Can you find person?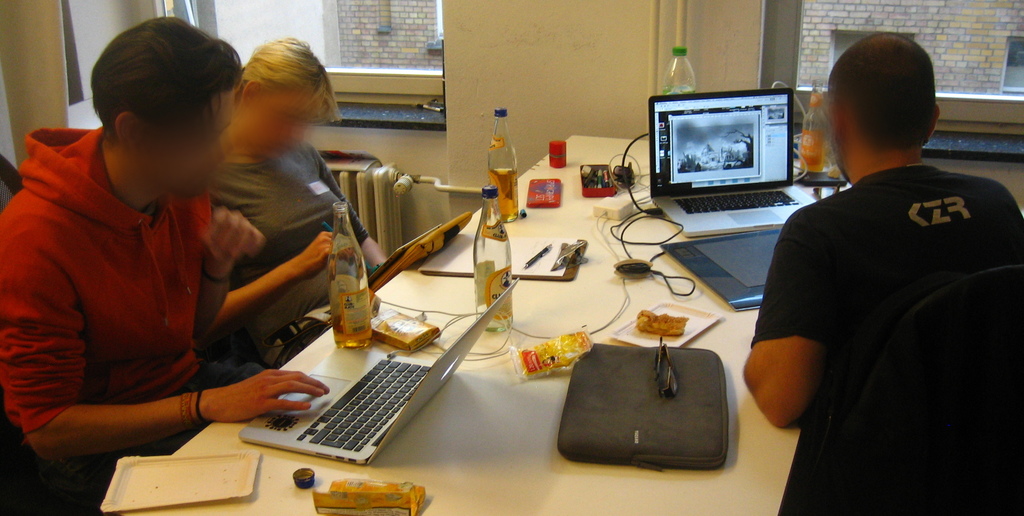
Yes, bounding box: bbox(0, 20, 351, 515).
